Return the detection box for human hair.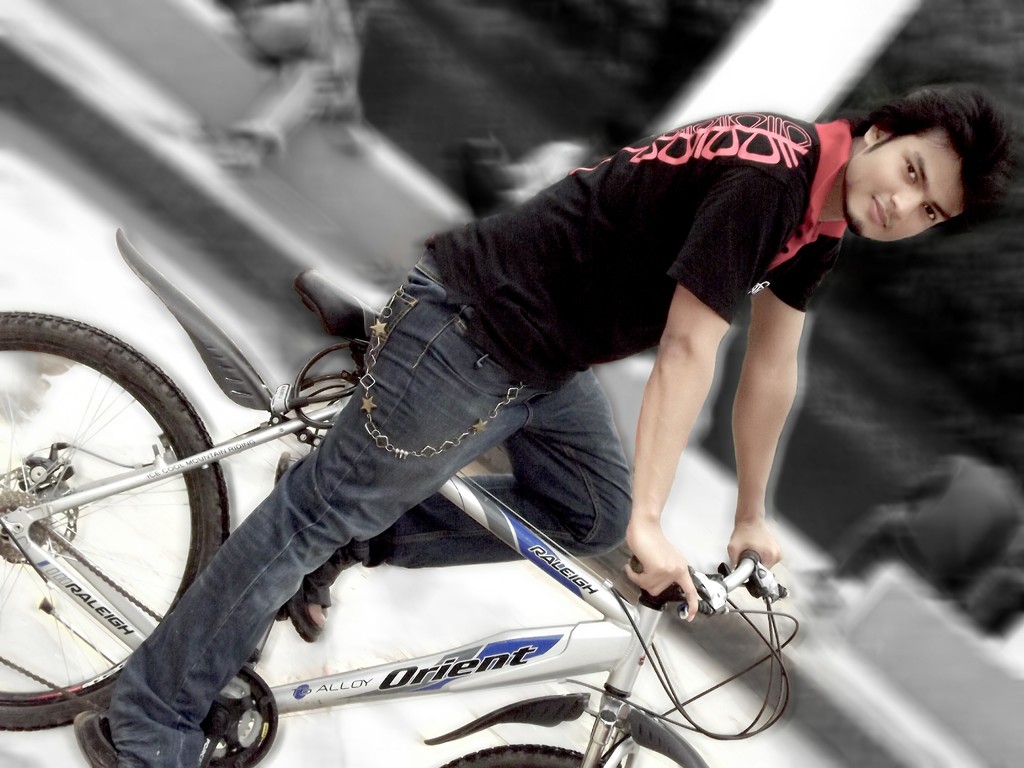
(x1=849, y1=82, x2=997, y2=248).
